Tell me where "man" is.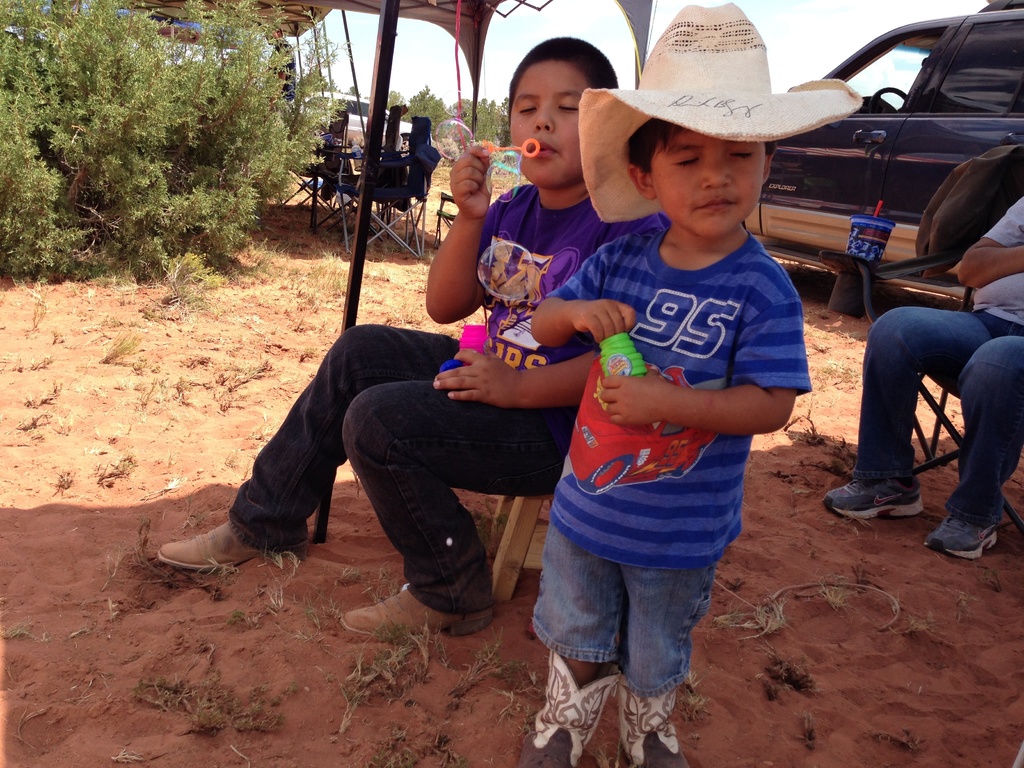
"man" is at x1=264 y1=25 x2=297 y2=125.
